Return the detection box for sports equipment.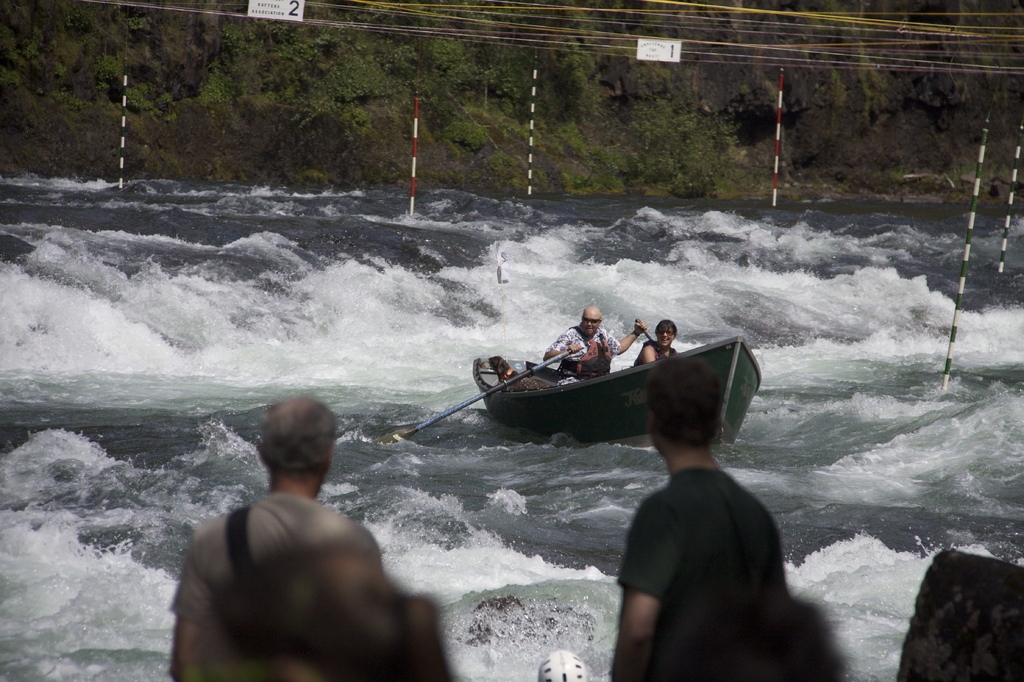
bbox(374, 351, 572, 443).
